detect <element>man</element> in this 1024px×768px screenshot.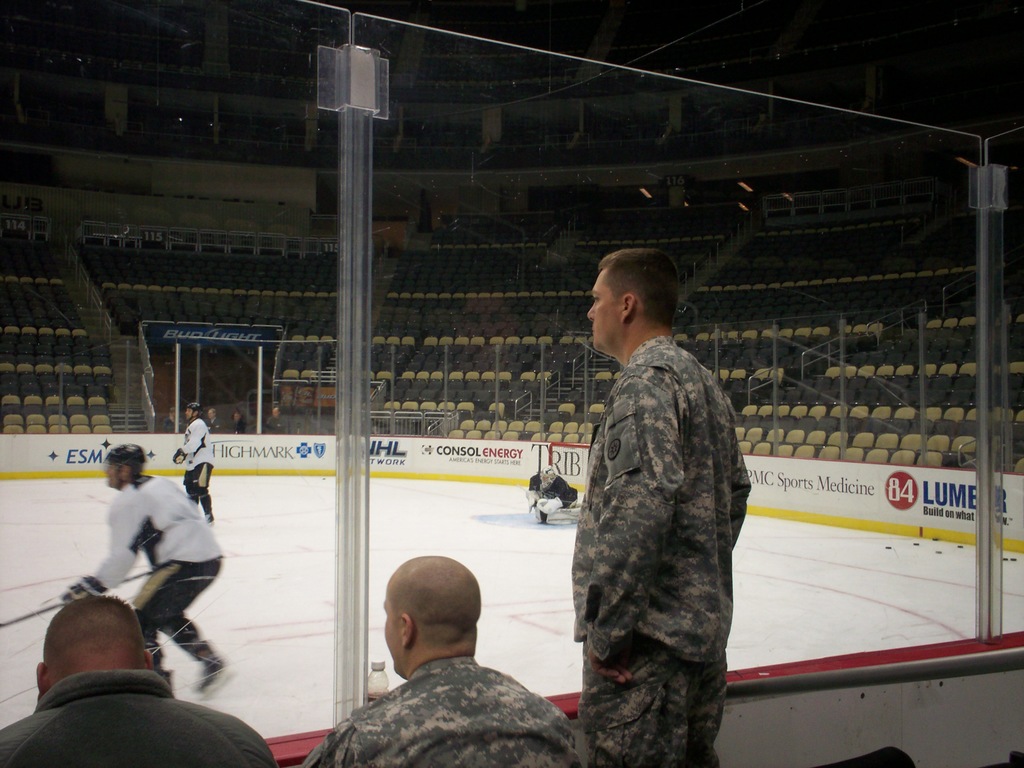
Detection: {"left": 0, "top": 593, "right": 274, "bottom": 767}.
